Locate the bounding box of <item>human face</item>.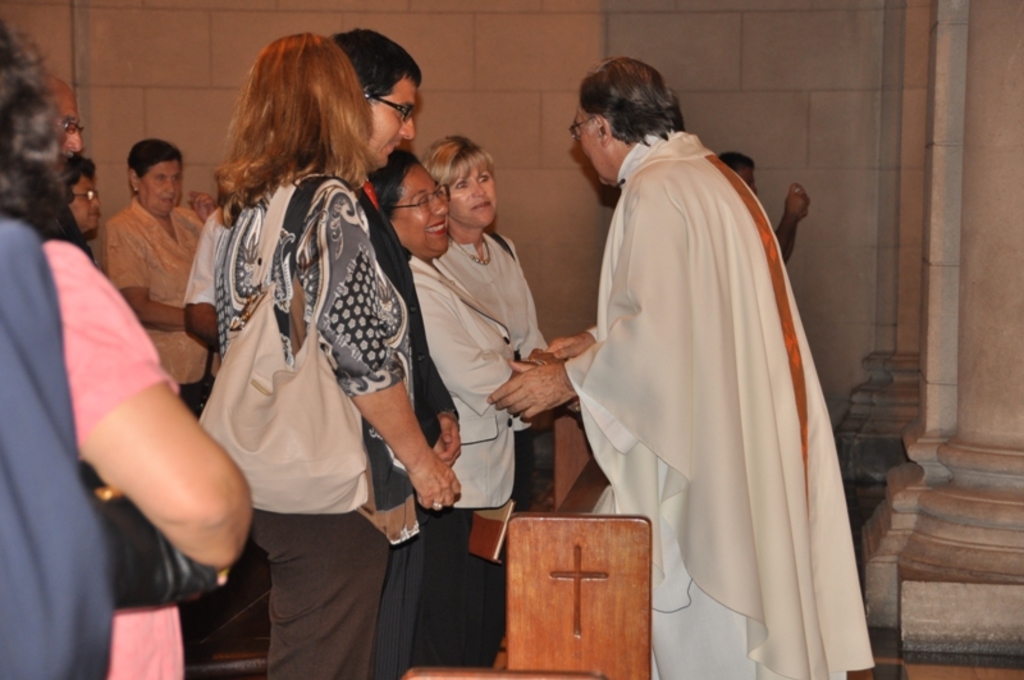
Bounding box: locate(573, 109, 609, 183).
